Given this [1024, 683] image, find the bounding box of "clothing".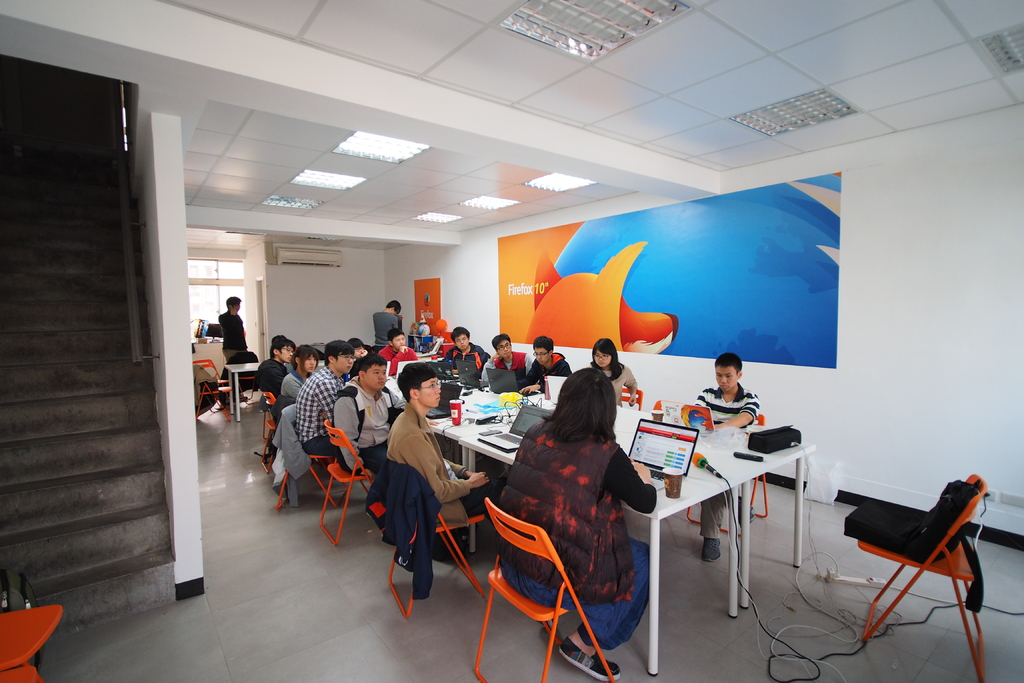
(607,365,639,411).
